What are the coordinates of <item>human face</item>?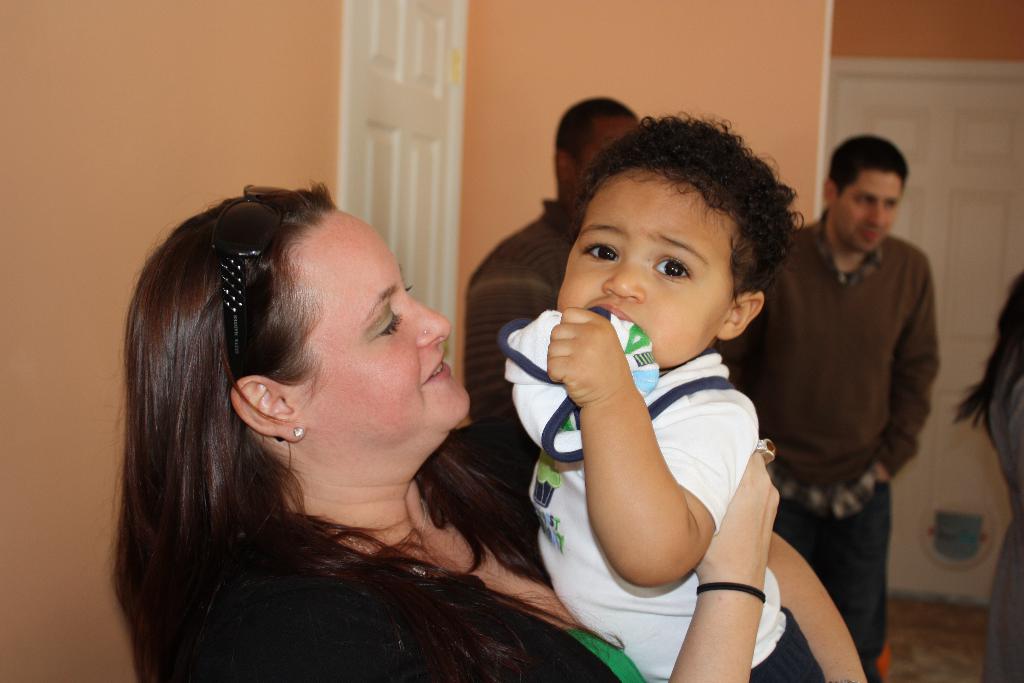
Rect(556, 165, 736, 367).
